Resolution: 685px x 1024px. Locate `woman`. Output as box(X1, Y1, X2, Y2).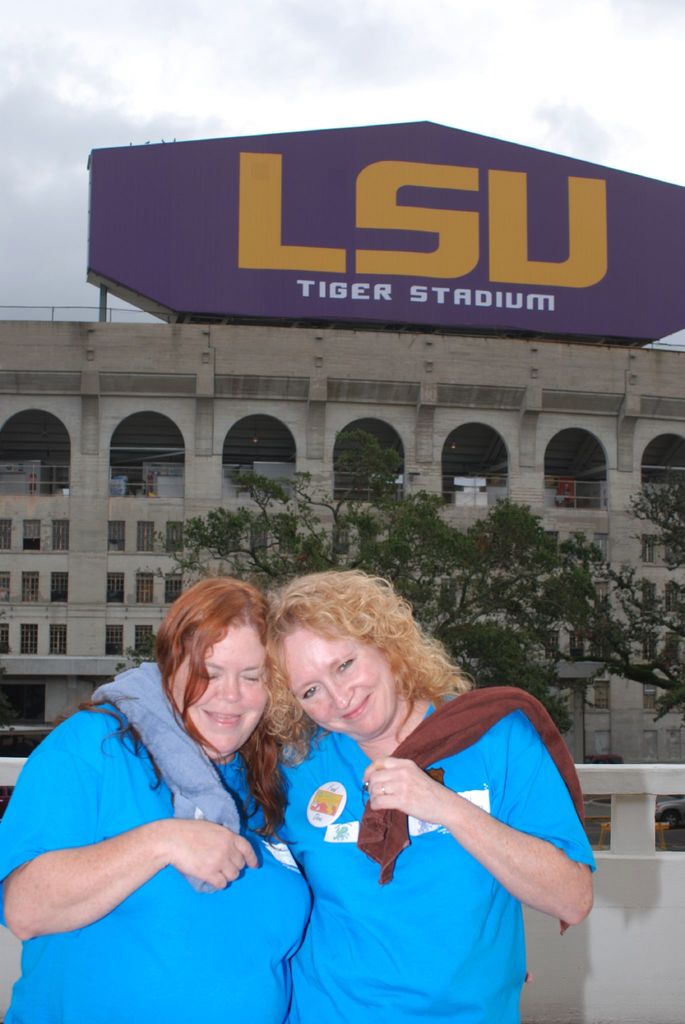
box(250, 563, 602, 1023).
